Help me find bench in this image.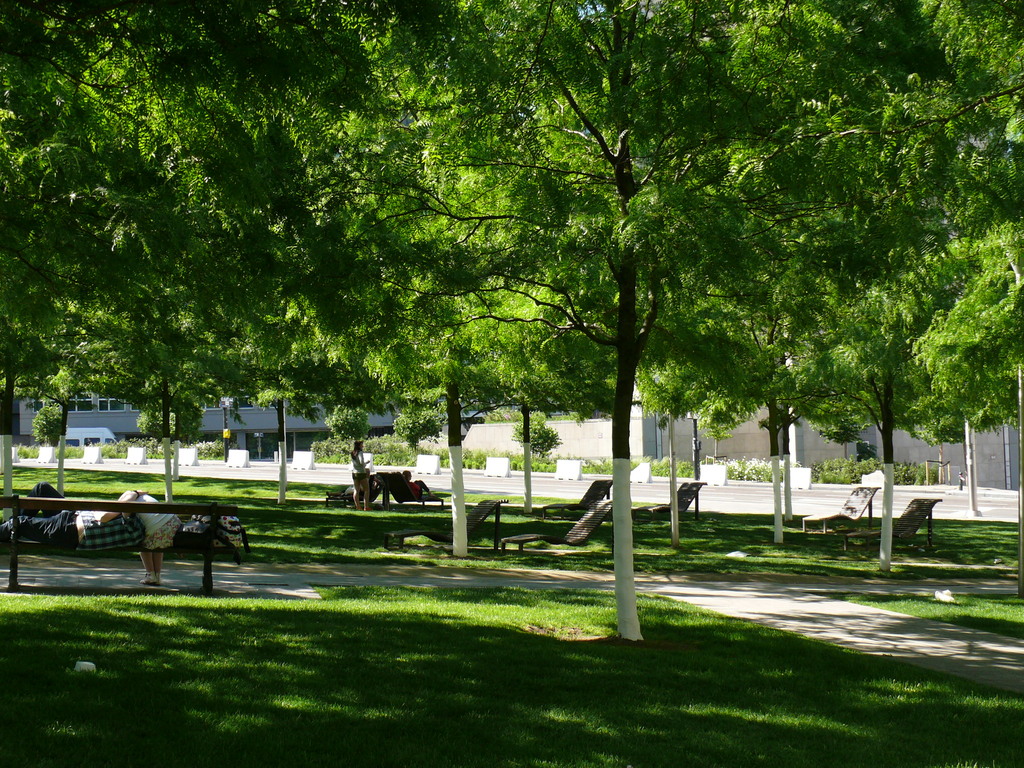
Found it: (left=0, top=491, right=235, bottom=595).
